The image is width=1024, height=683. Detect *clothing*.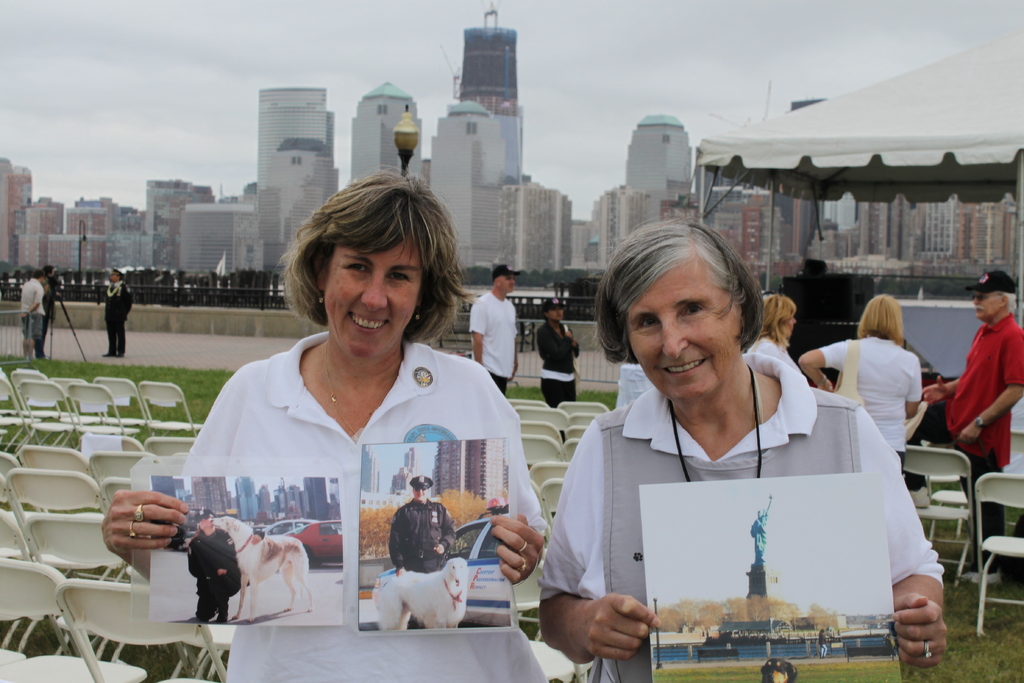
Detection: <box>106,280,132,352</box>.
